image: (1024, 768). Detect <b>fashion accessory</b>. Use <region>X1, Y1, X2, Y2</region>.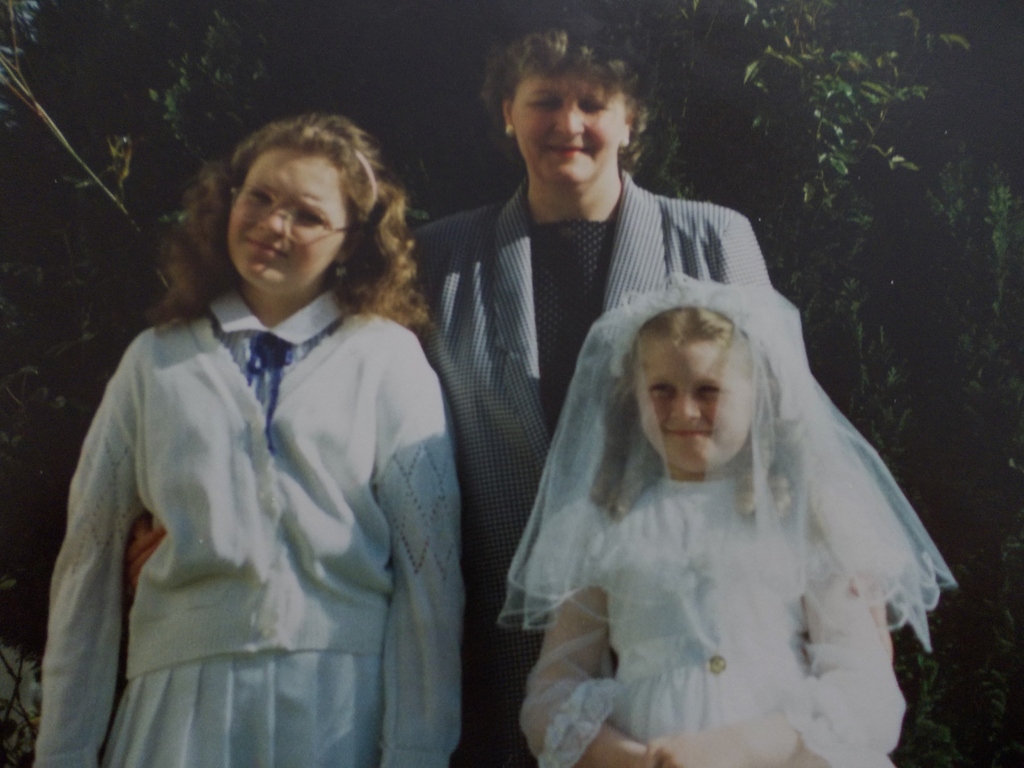
<region>619, 125, 632, 151</region>.
